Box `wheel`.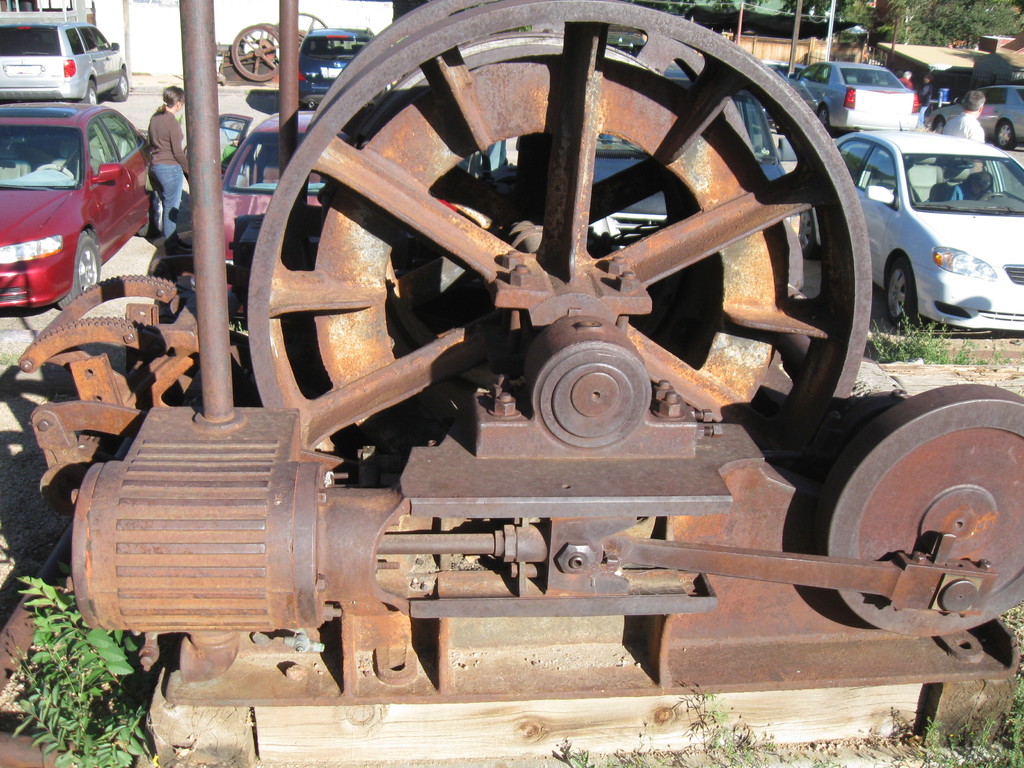
{"x1": 997, "y1": 123, "x2": 1017, "y2": 148}.
